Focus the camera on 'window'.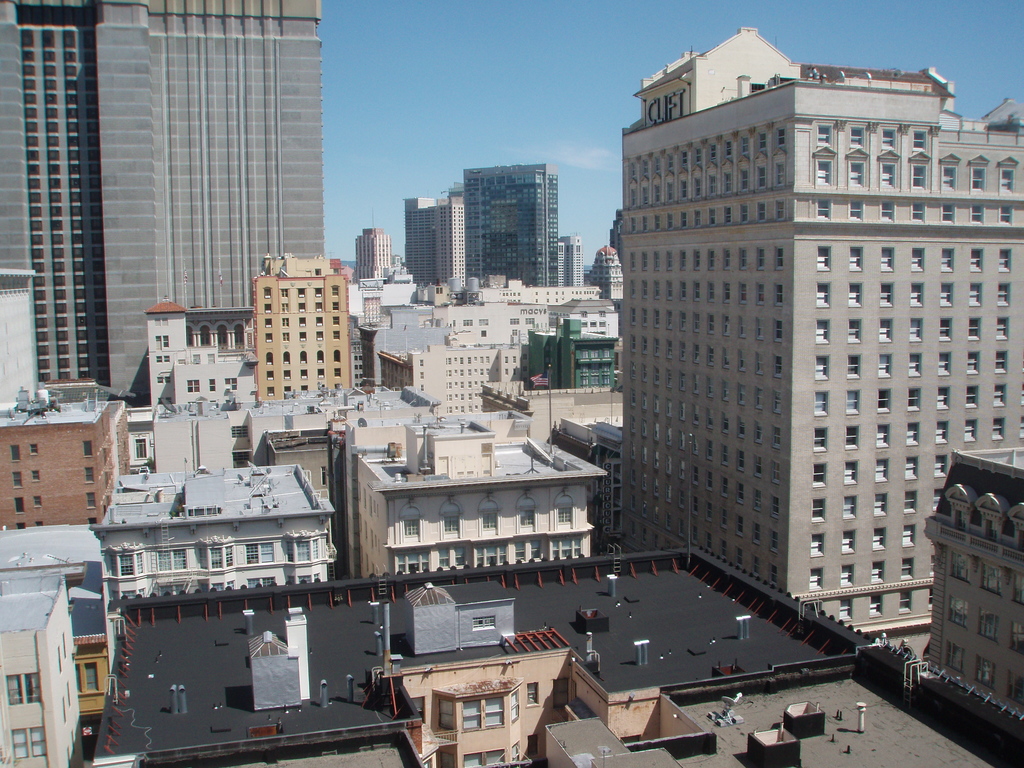
Focus region: bbox=(207, 376, 218, 392).
